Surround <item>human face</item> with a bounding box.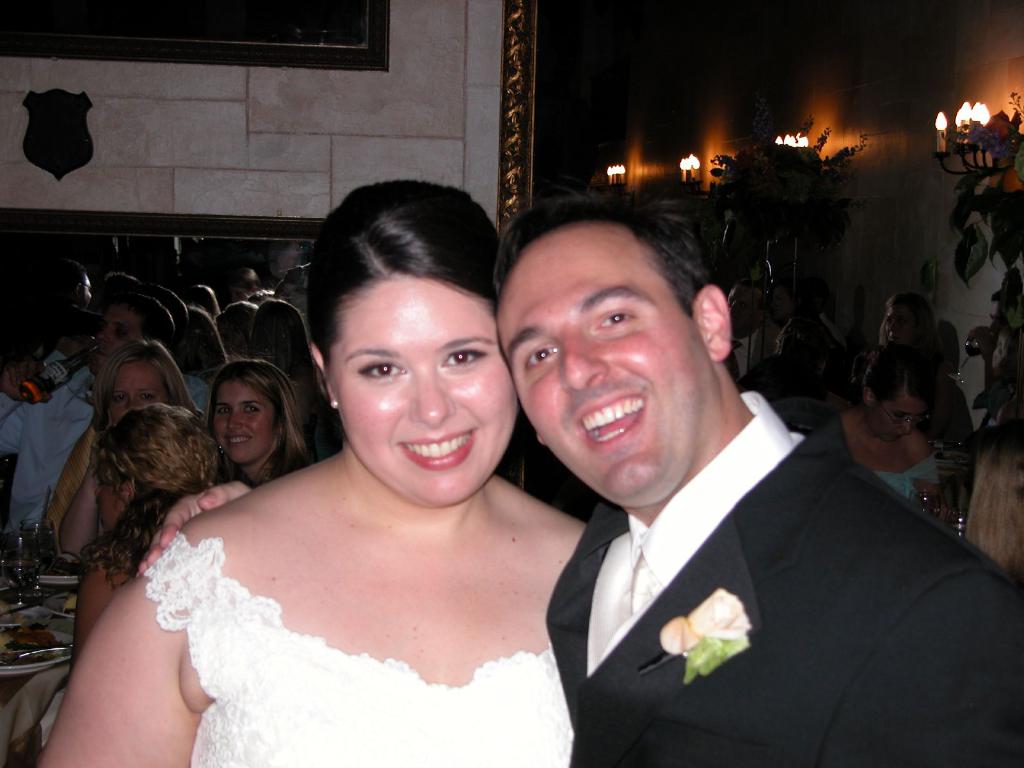
detection(767, 283, 797, 321).
